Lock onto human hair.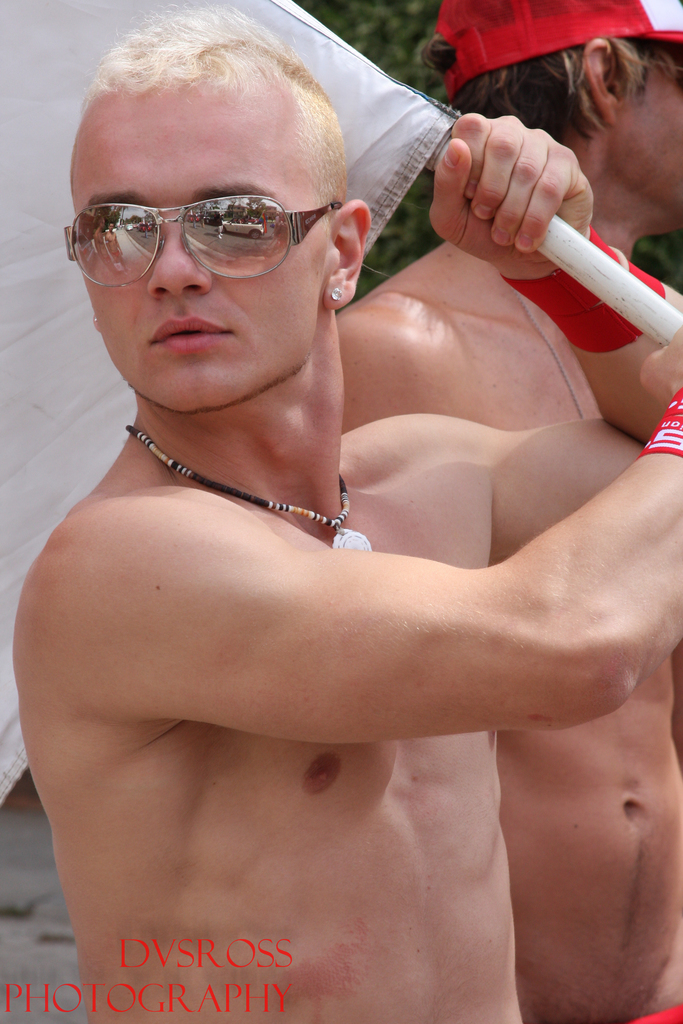
Locked: bbox=[76, 37, 342, 216].
